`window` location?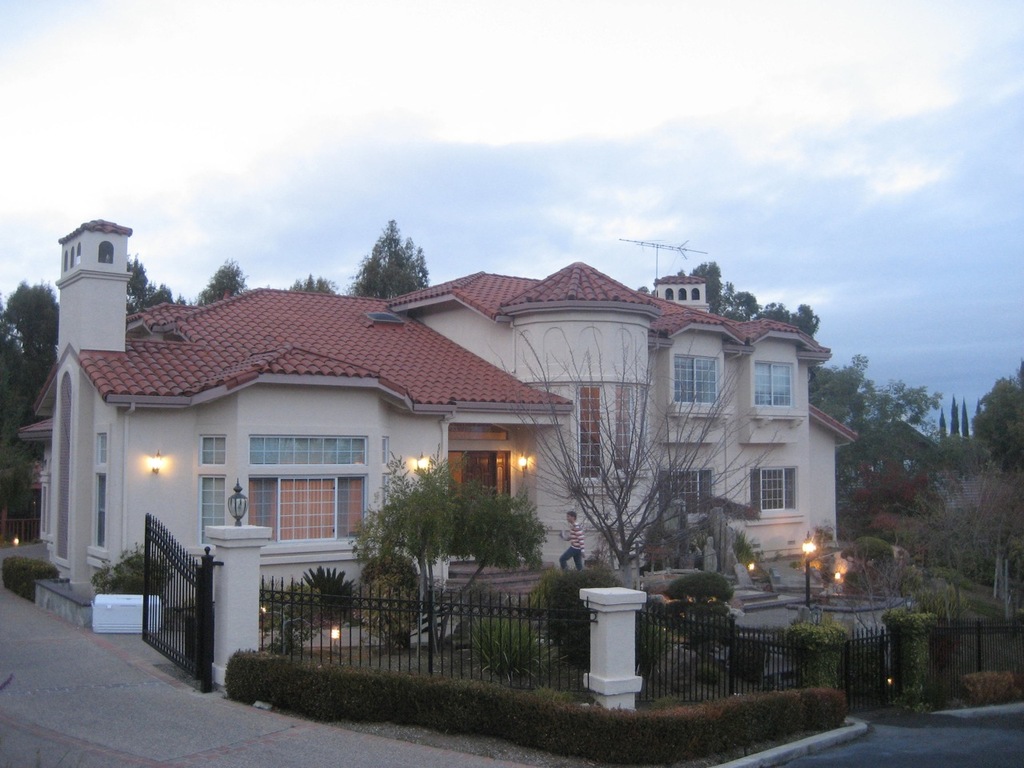
region(651, 470, 710, 514)
